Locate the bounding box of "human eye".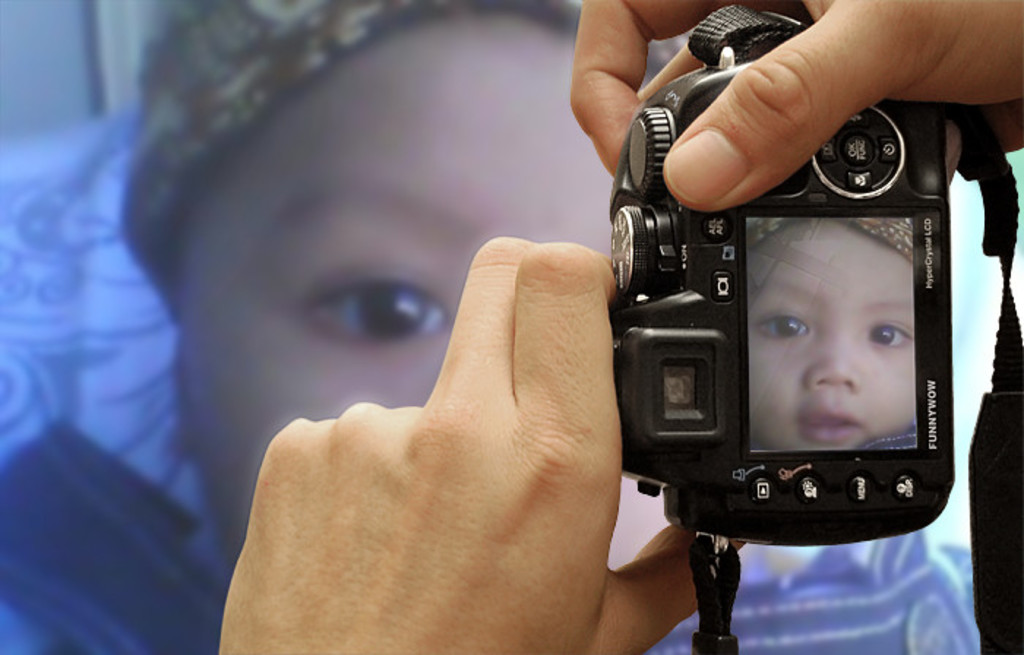
Bounding box: <bbox>865, 314, 913, 352</bbox>.
